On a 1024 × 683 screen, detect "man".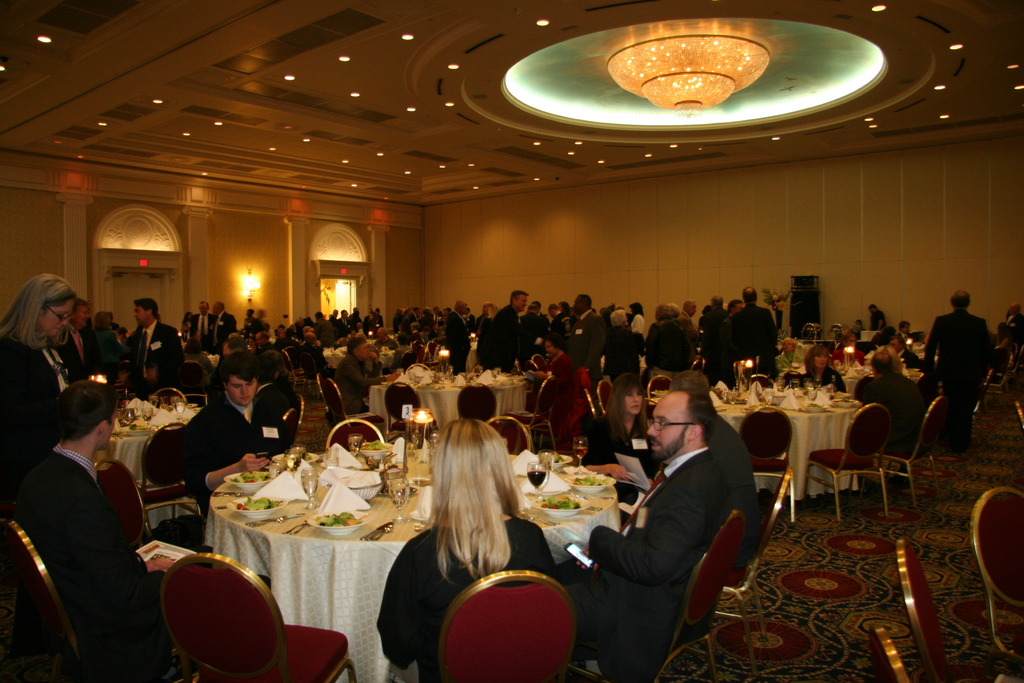
bbox=[547, 384, 743, 675].
